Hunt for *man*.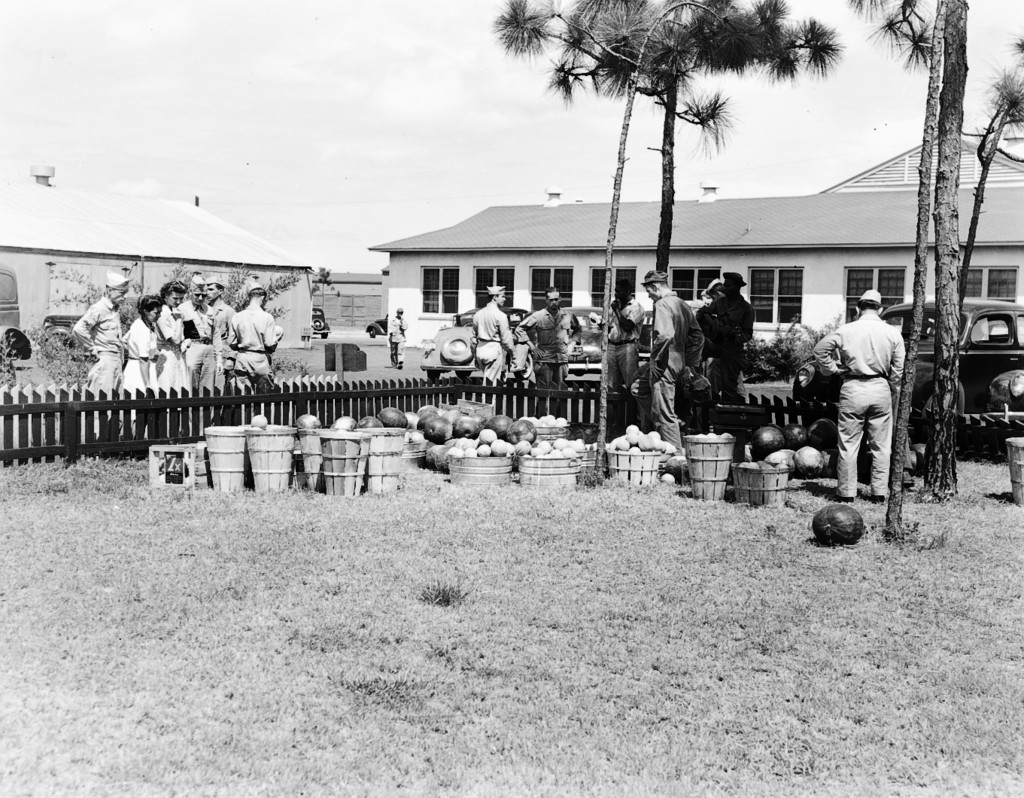
Hunted down at 203:278:235:392.
